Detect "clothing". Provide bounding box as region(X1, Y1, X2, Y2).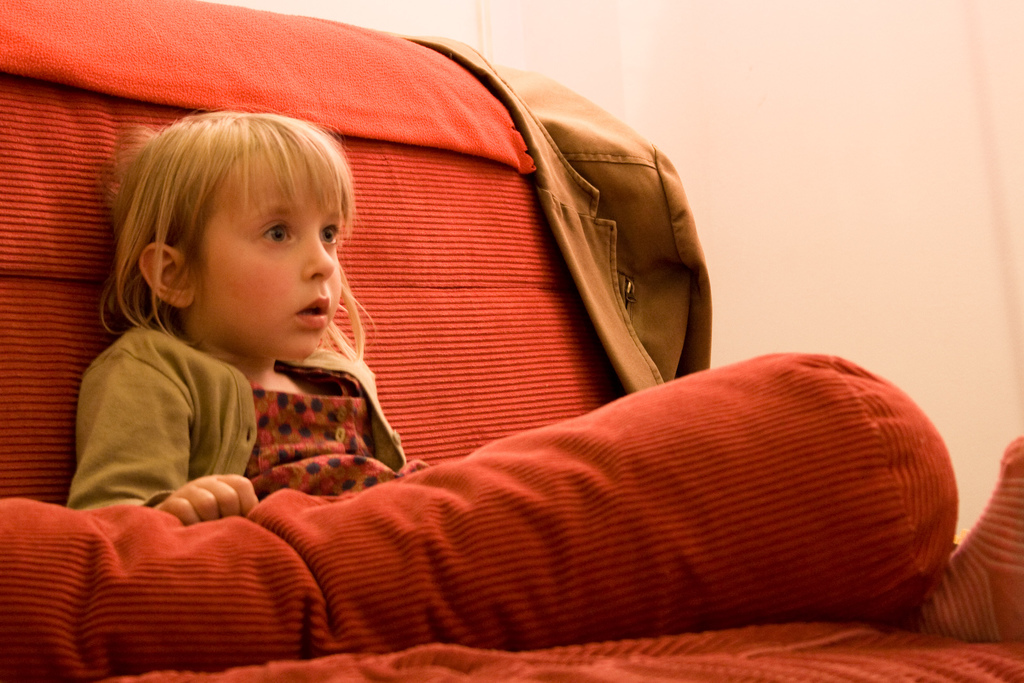
region(58, 312, 418, 504).
